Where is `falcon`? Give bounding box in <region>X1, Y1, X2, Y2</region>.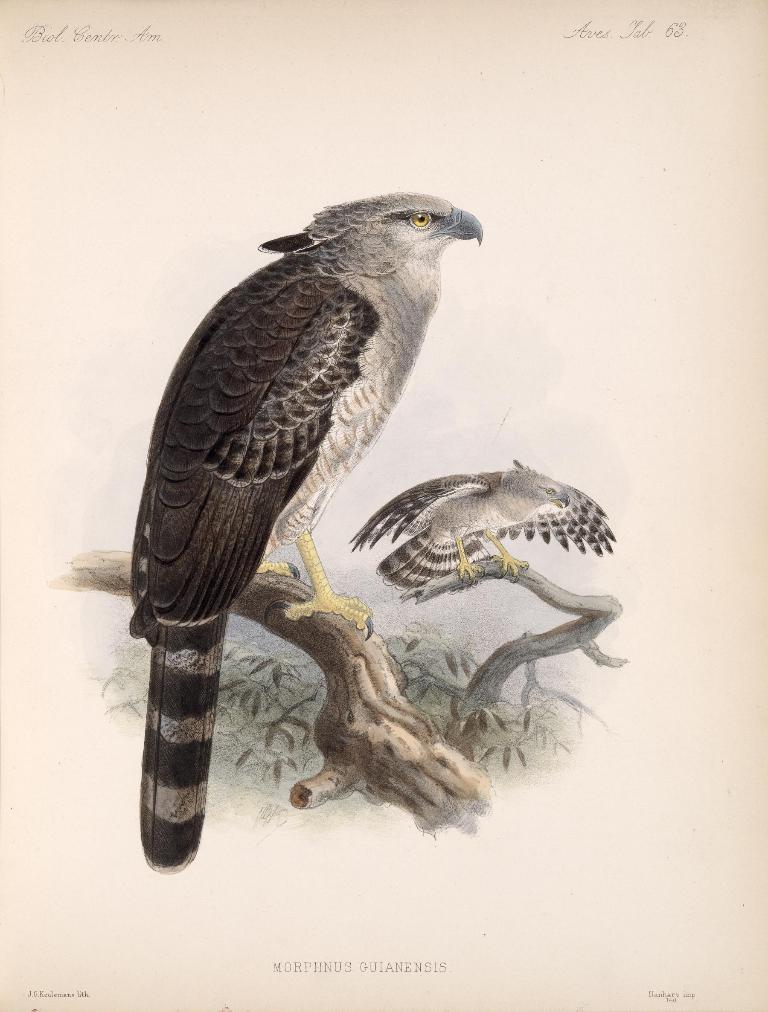
<region>113, 192, 487, 877</region>.
